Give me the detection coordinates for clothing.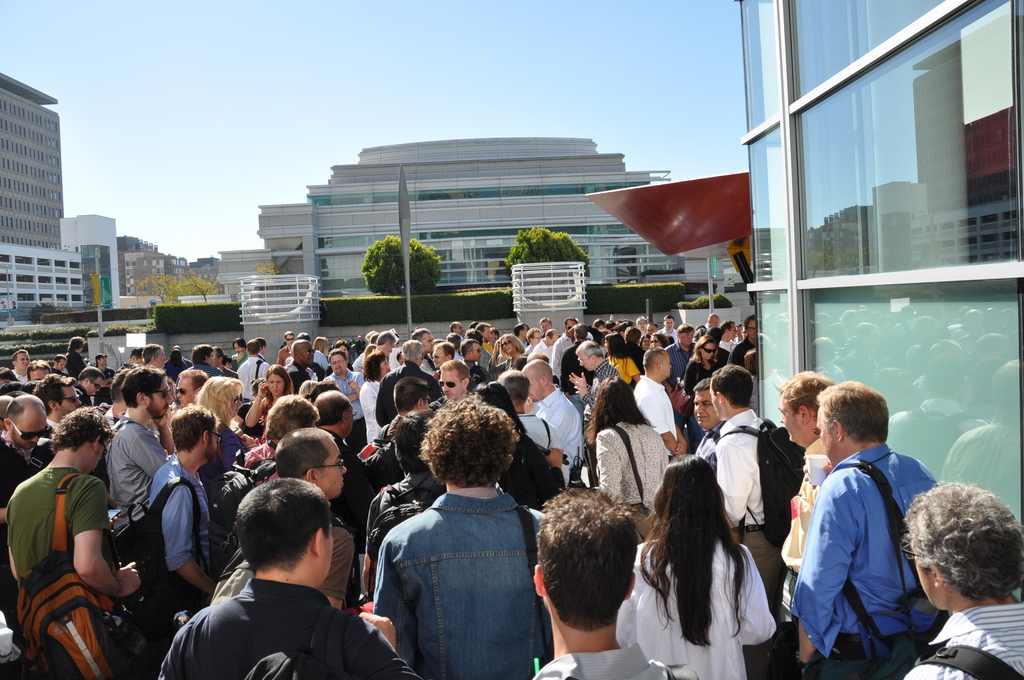
bbox=(335, 432, 374, 563).
